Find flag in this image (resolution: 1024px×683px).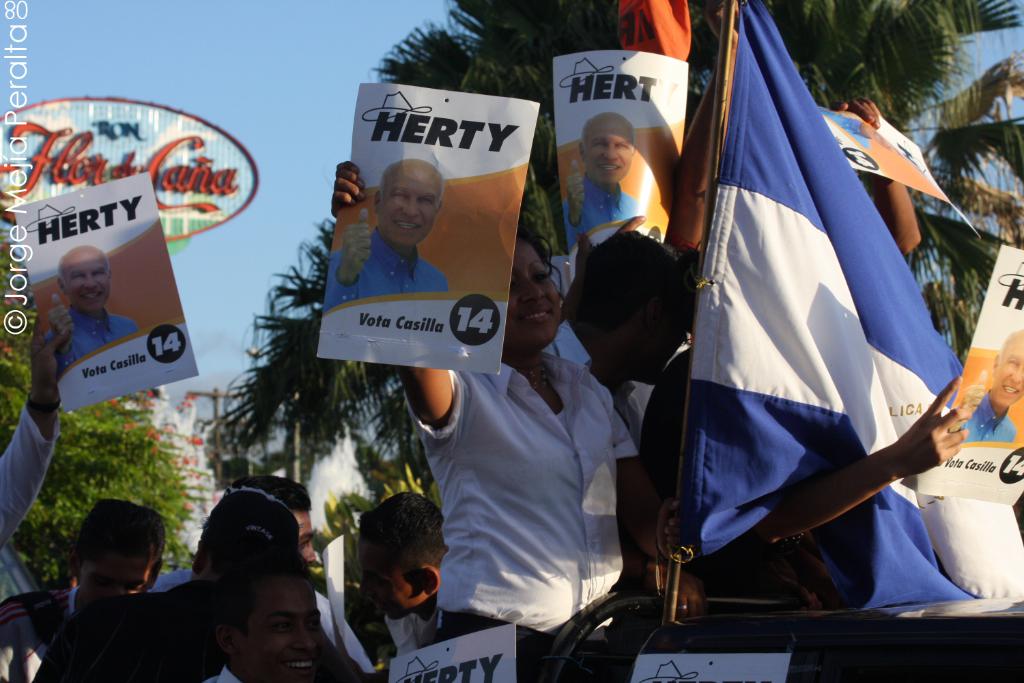
select_region(674, 14, 952, 598).
